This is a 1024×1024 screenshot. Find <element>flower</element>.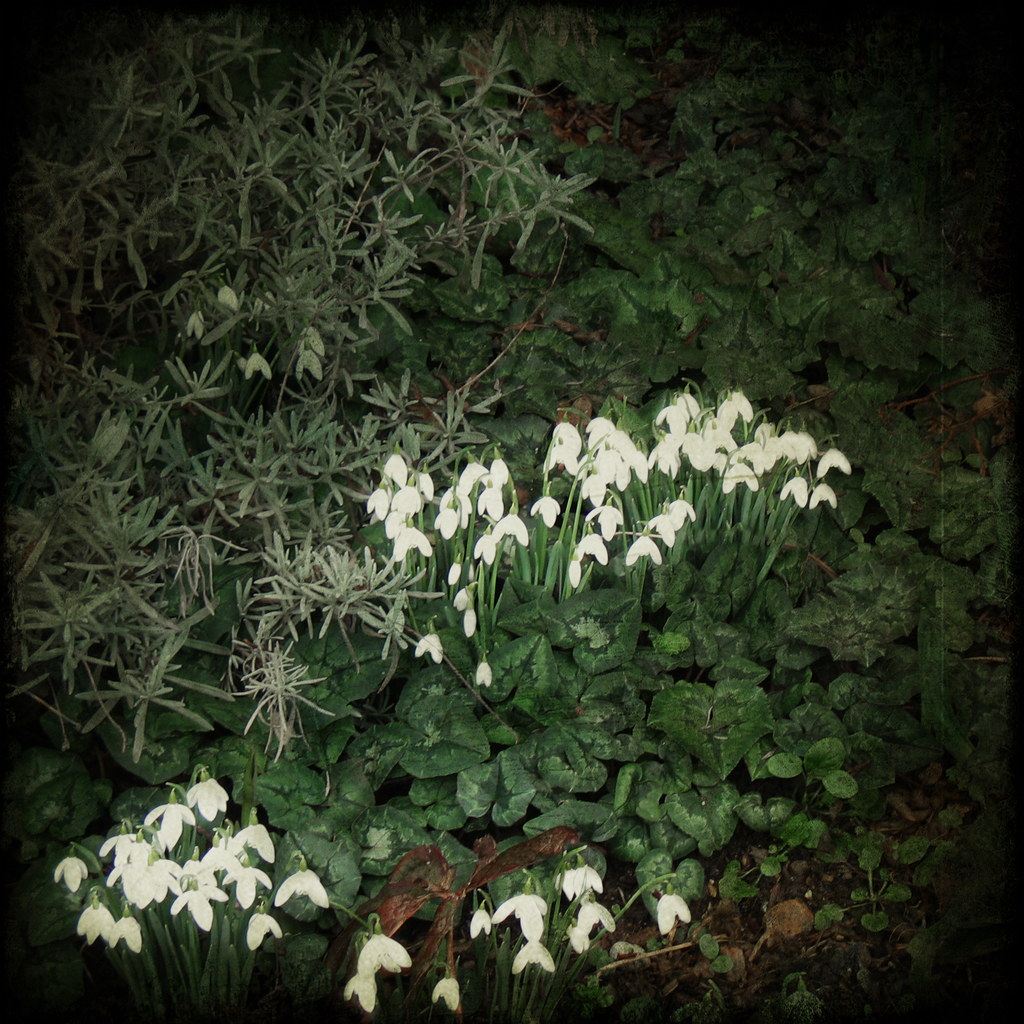
Bounding box: detection(114, 915, 140, 952).
